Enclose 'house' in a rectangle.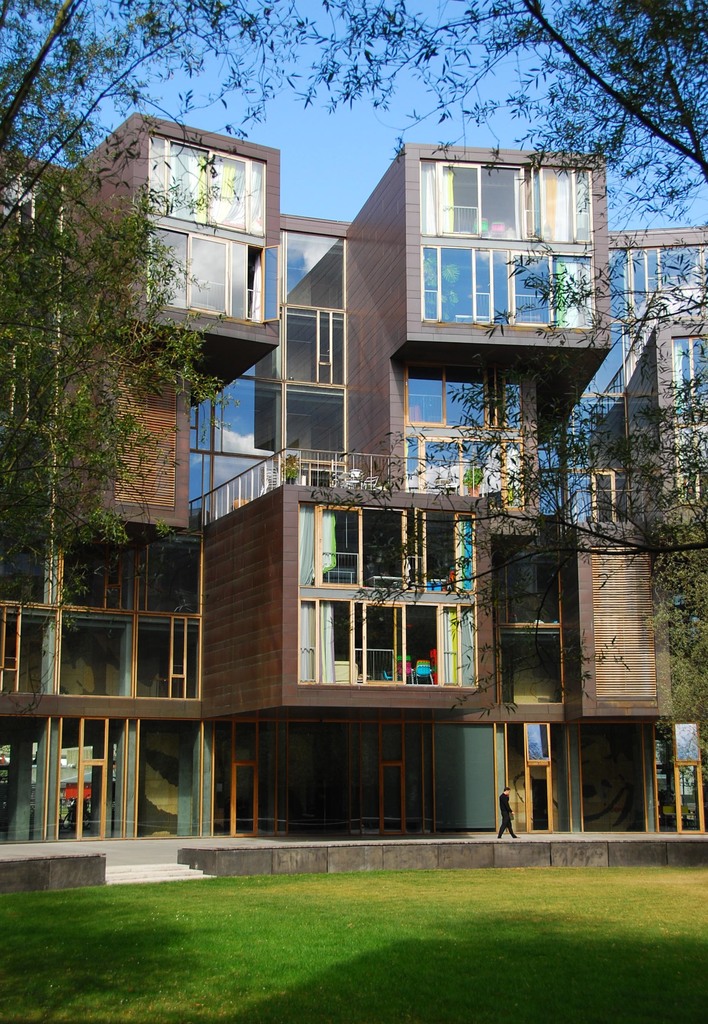
box=[0, 115, 707, 893].
